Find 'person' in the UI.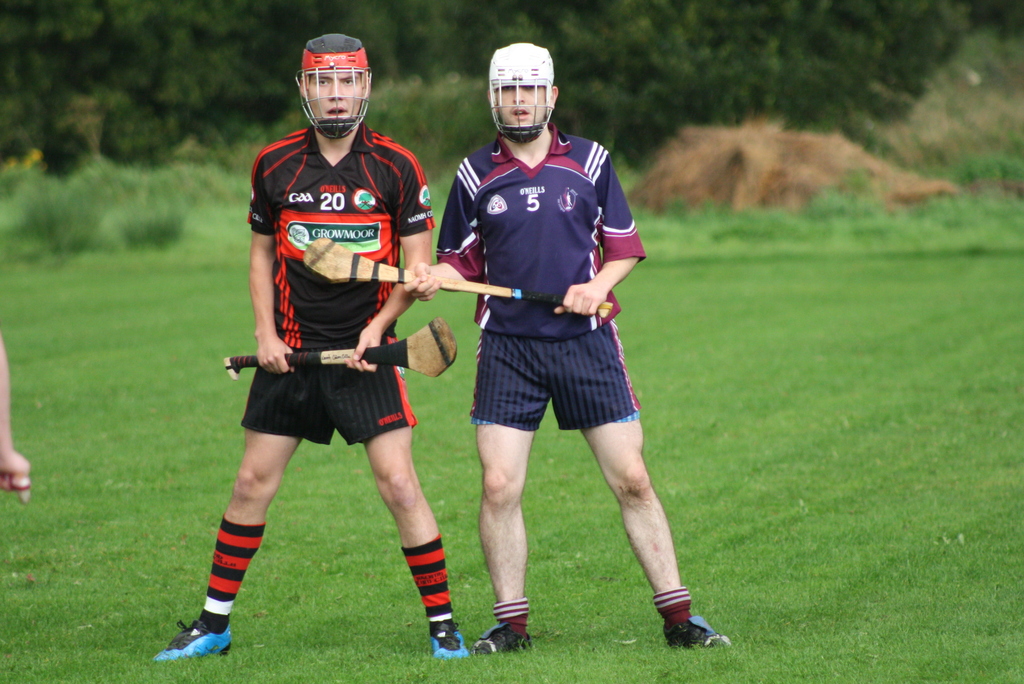
UI element at pyautogui.locateOnScreen(149, 26, 465, 657).
